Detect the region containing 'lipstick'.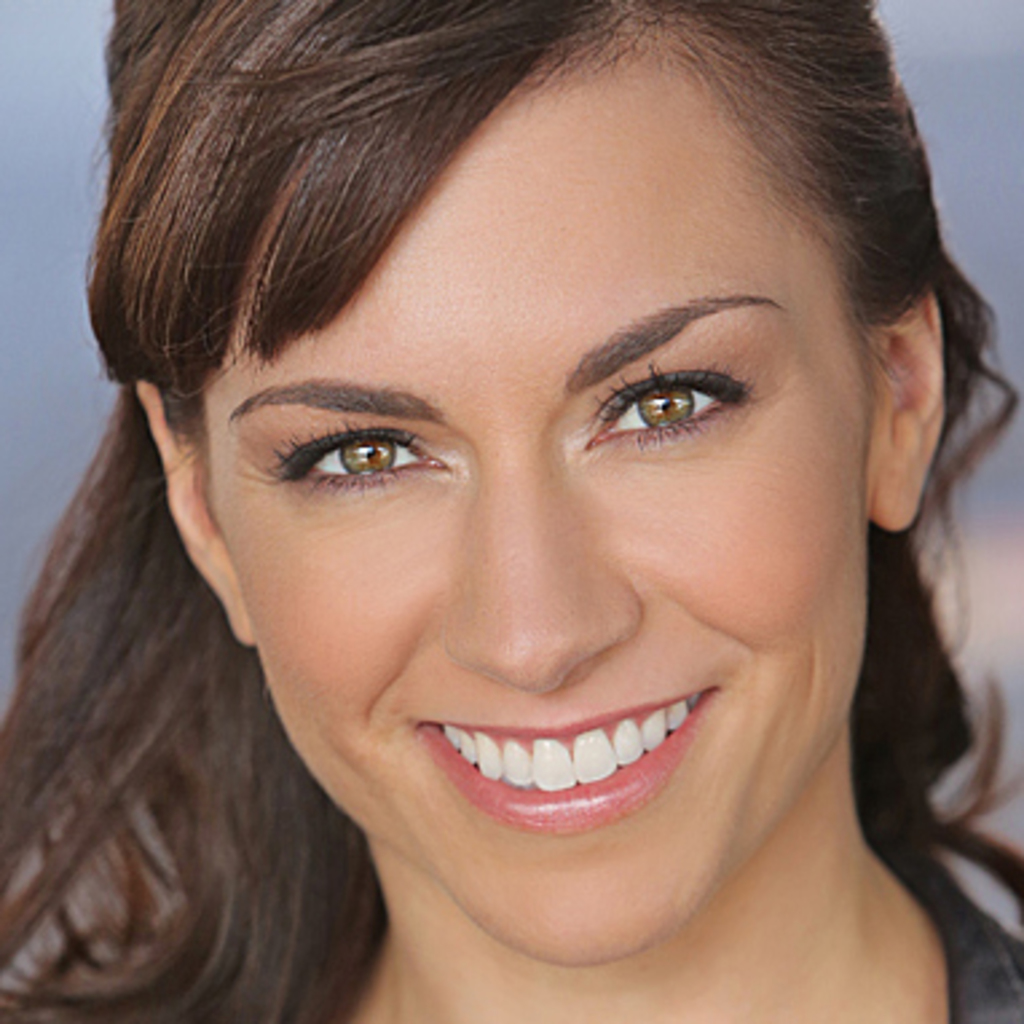
region(402, 681, 769, 839).
